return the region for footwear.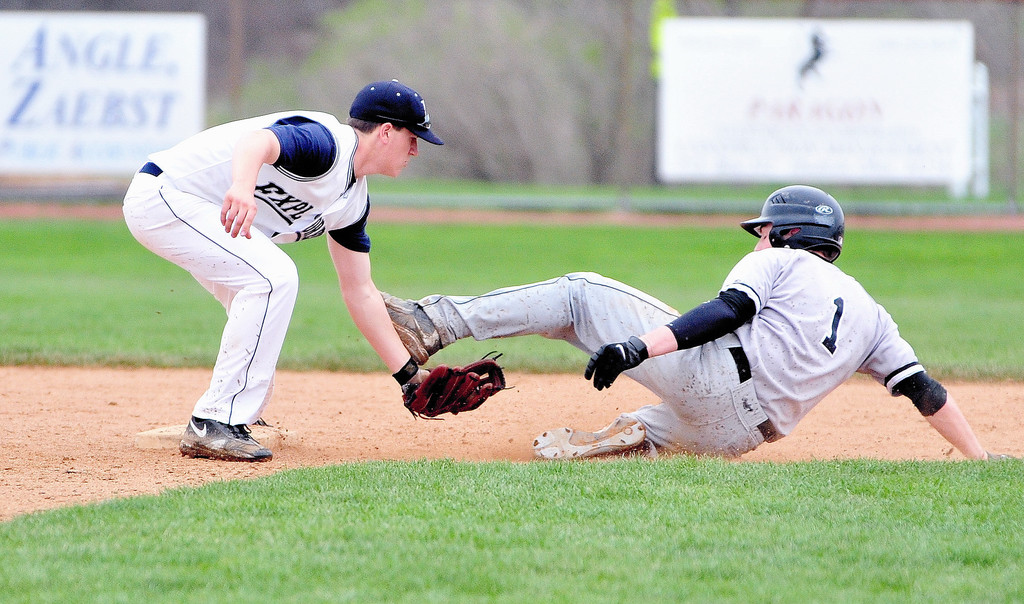
box=[178, 414, 264, 464].
